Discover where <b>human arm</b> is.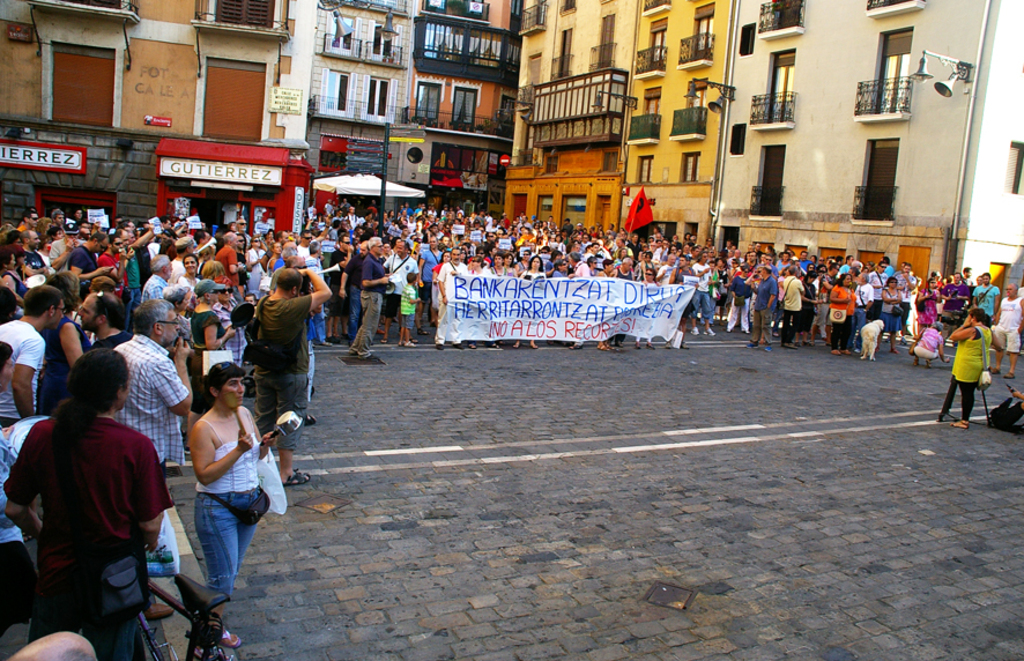
Discovered at region(62, 321, 86, 366).
